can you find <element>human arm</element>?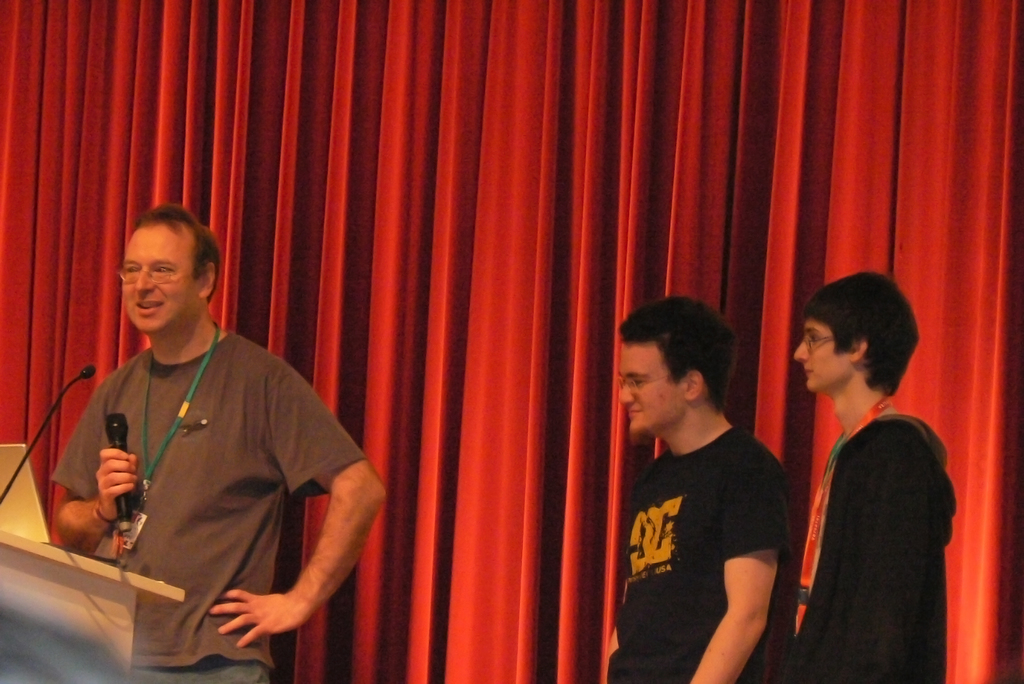
Yes, bounding box: rect(199, 355, 391, 644).
